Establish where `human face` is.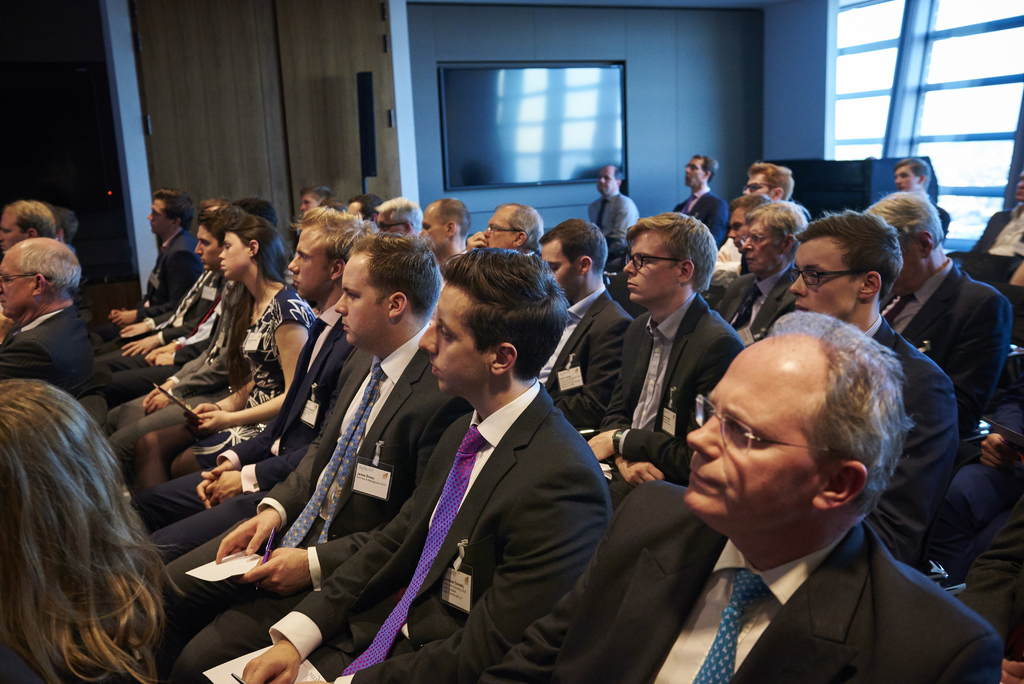
Established at 728 208 746 253.
